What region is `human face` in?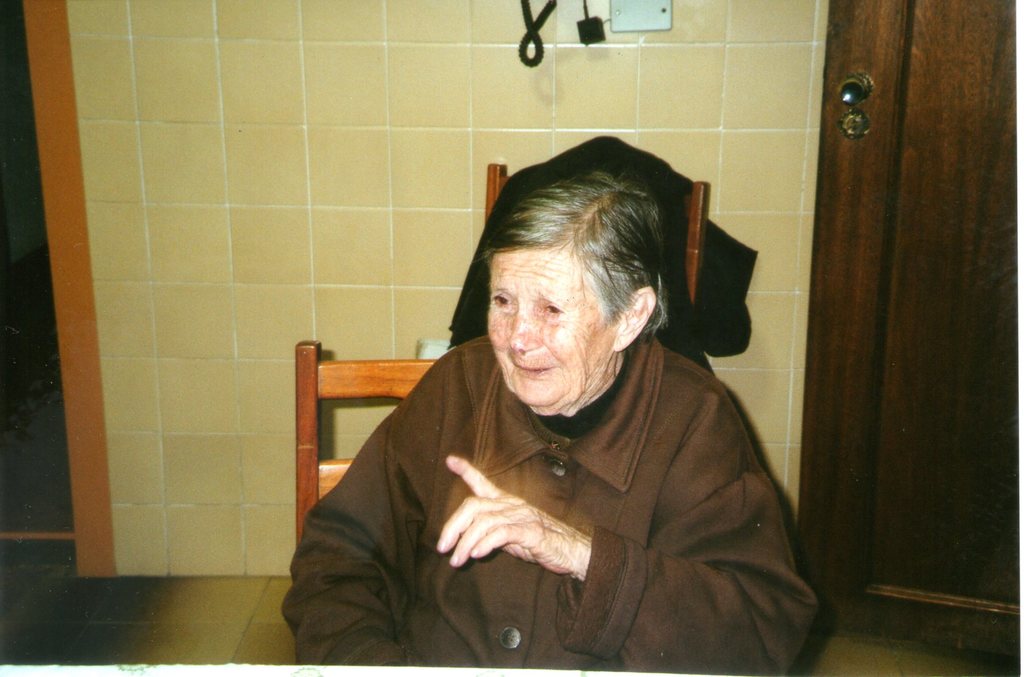
<bbox>483, 238, 612, 424</bbox>.
